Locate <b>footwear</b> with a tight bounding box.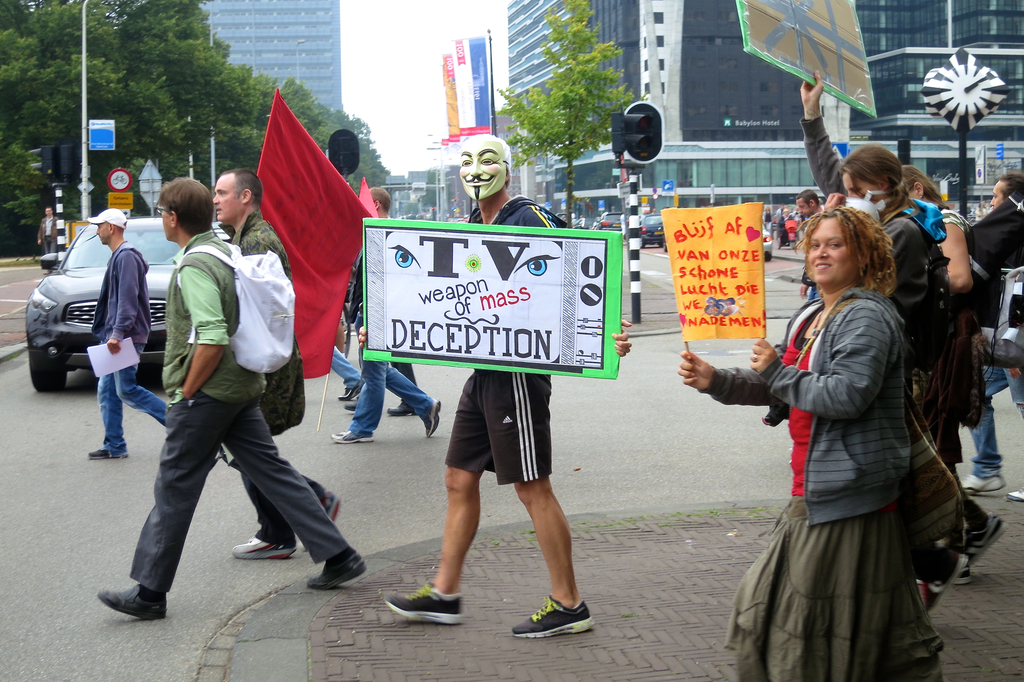
detection(959, 511, 1007, 564).
